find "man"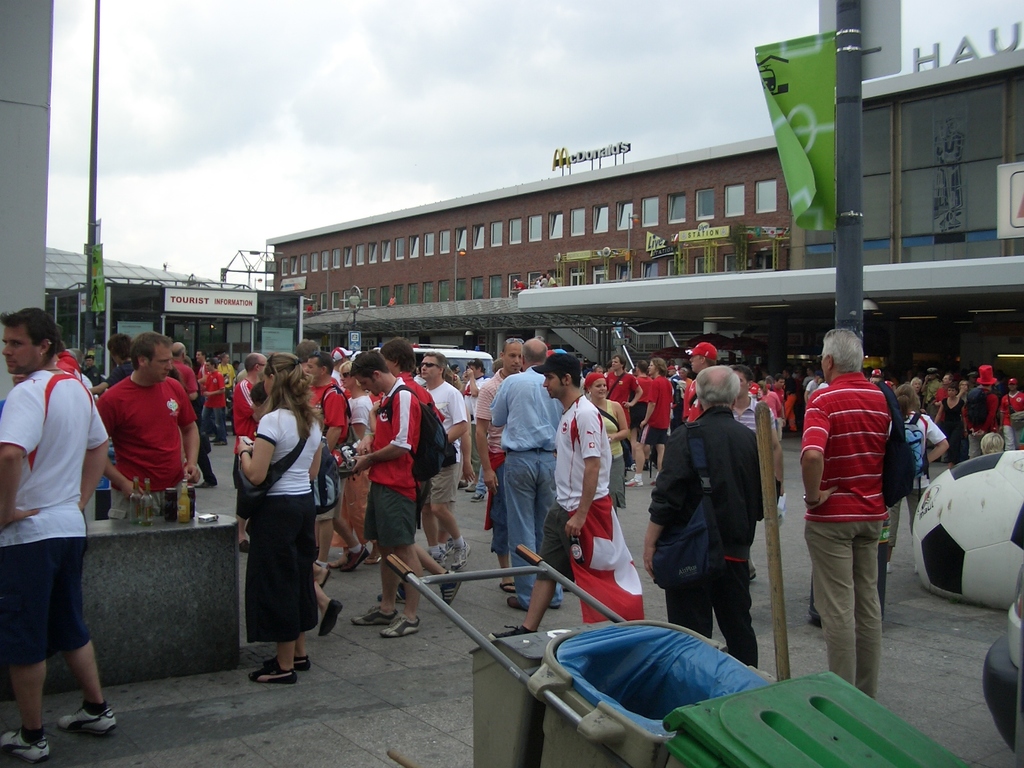
0 296 104 740
